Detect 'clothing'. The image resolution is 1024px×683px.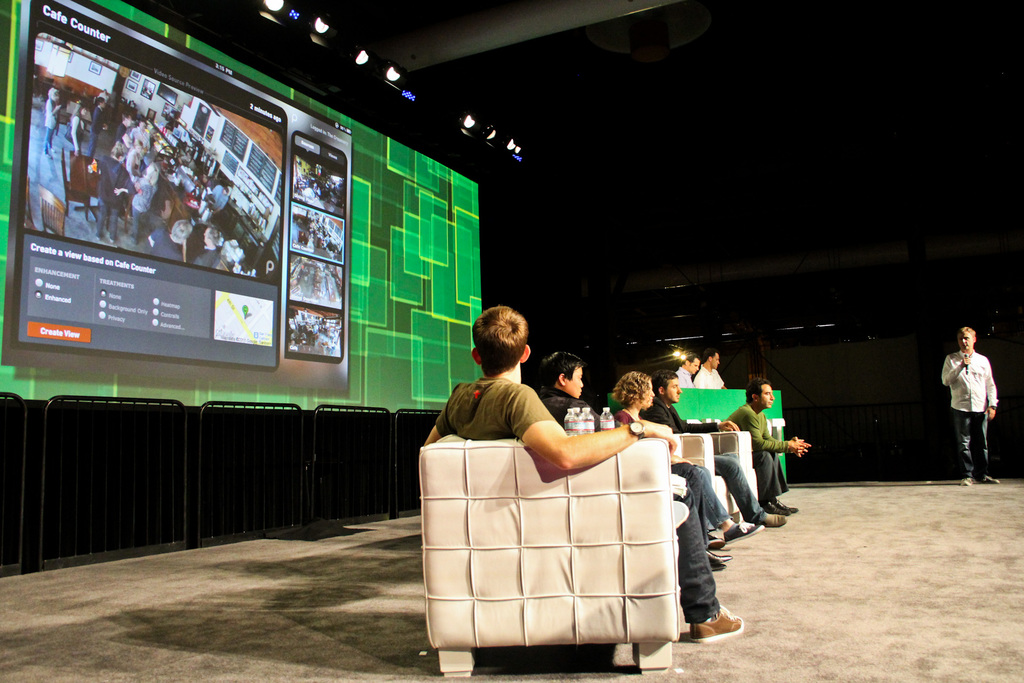
131/177/153/248.
